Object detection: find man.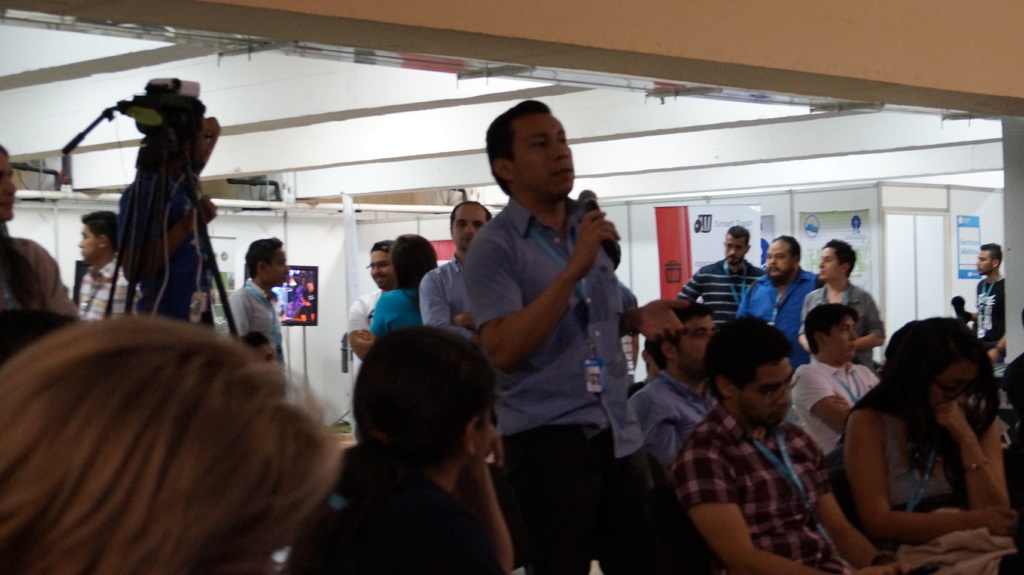
select_region(971, 241, 1007, 366).
